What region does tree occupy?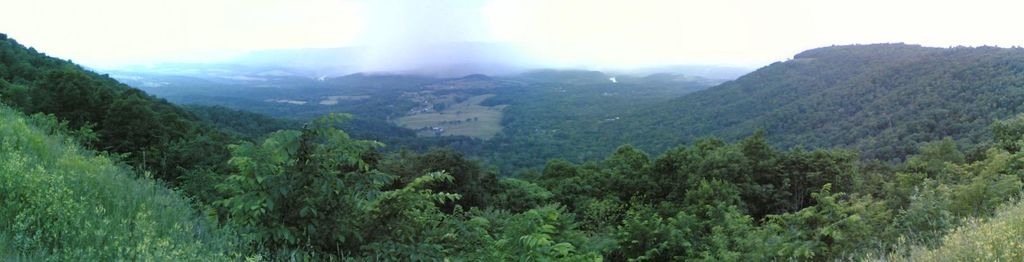
{"left": 211, "top": 94, "right": 393, "bottom": 230}.
